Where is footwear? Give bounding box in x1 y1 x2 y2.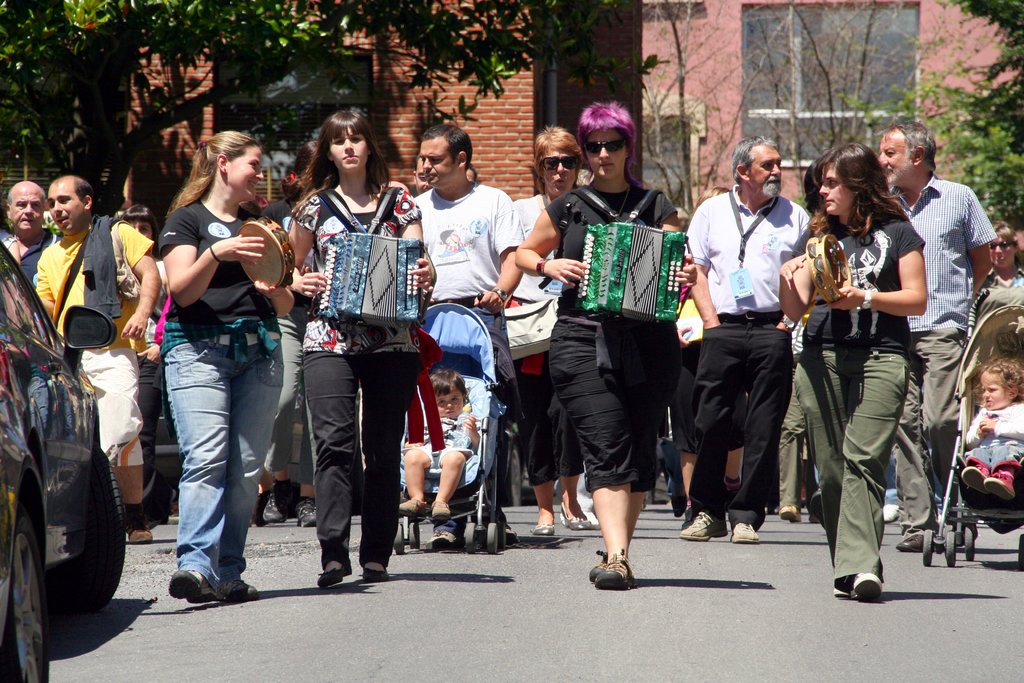
683 507 715 541.
